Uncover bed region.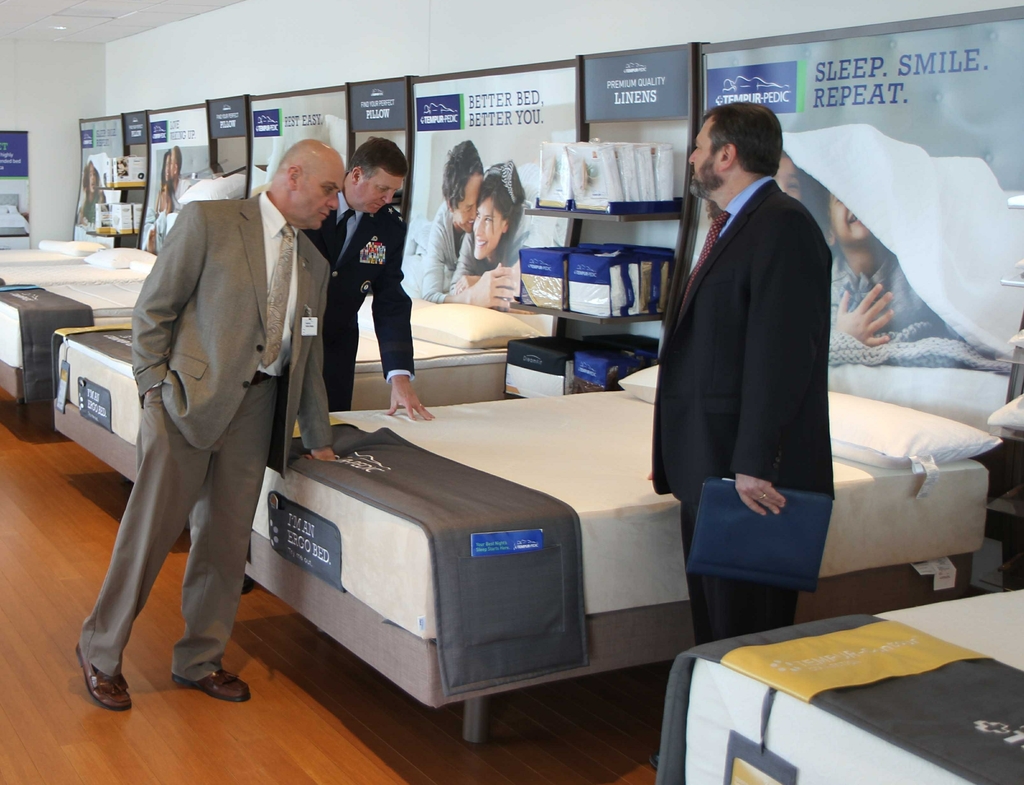
Uncovered: box(233, 349, 1005, 746).
